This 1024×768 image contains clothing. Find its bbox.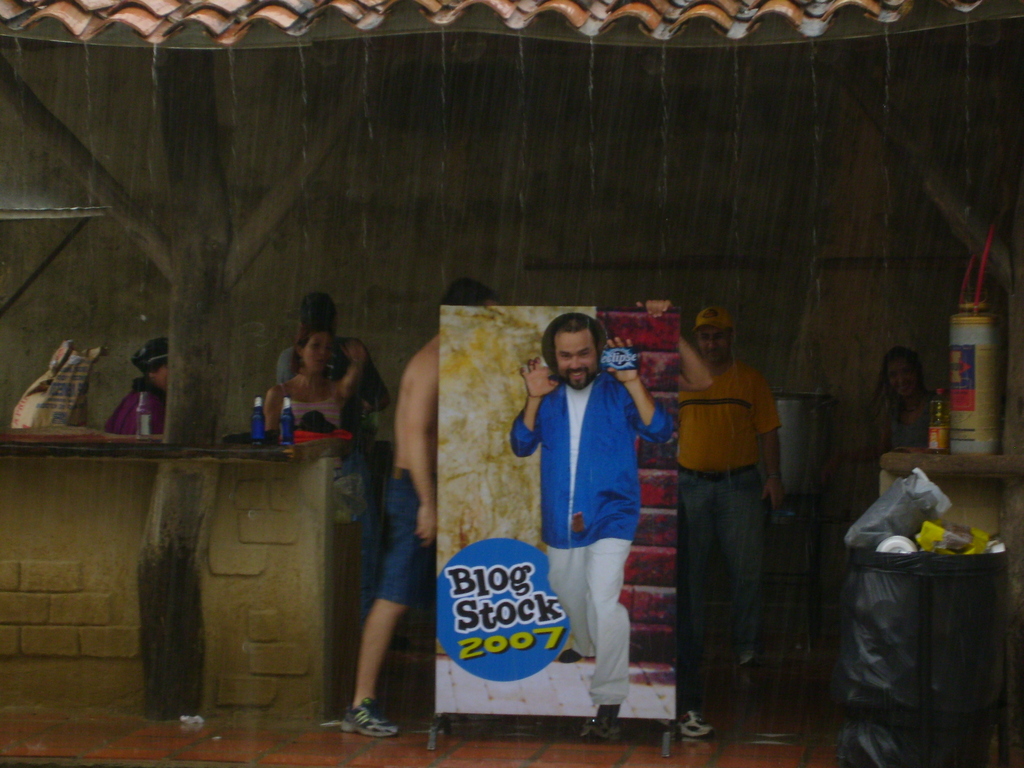
box(282, 372, 362, 457).
